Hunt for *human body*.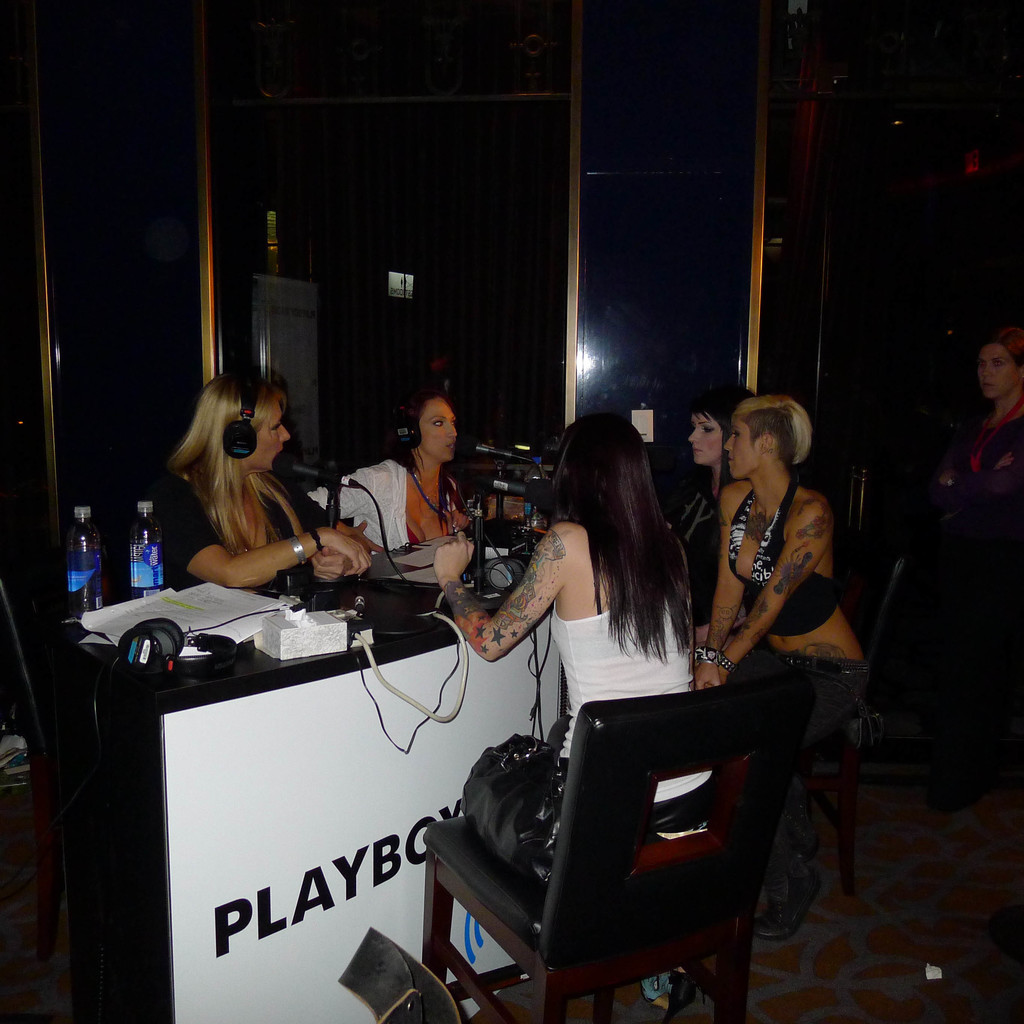
Hunted down at <region>691, 377, 870, 747</region>.
